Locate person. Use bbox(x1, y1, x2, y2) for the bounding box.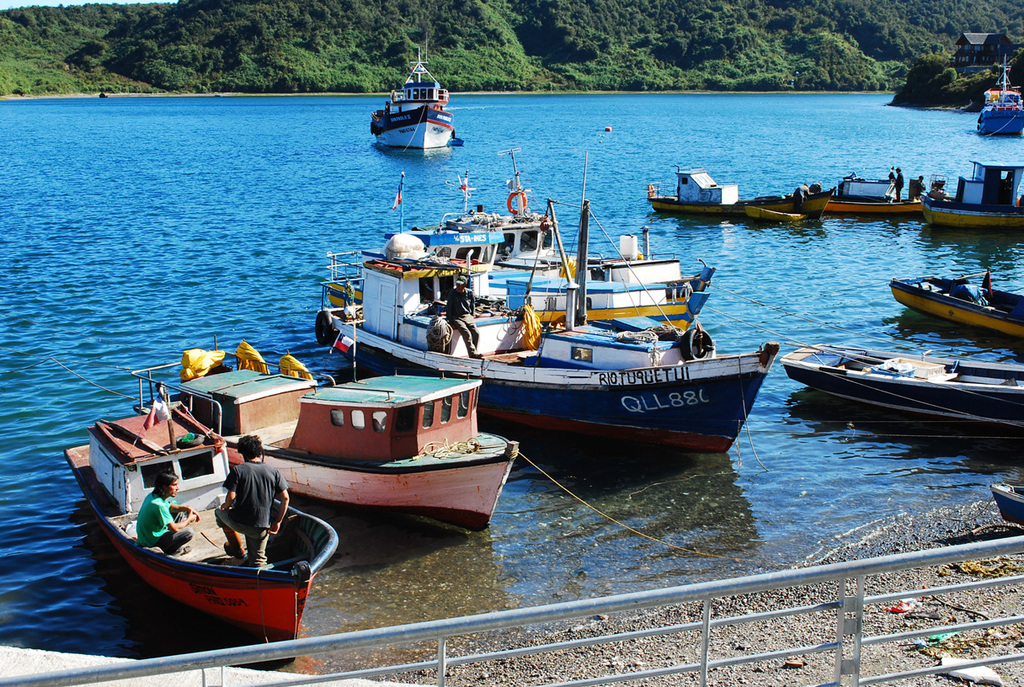
bbox(449, 269, 486, 362).
